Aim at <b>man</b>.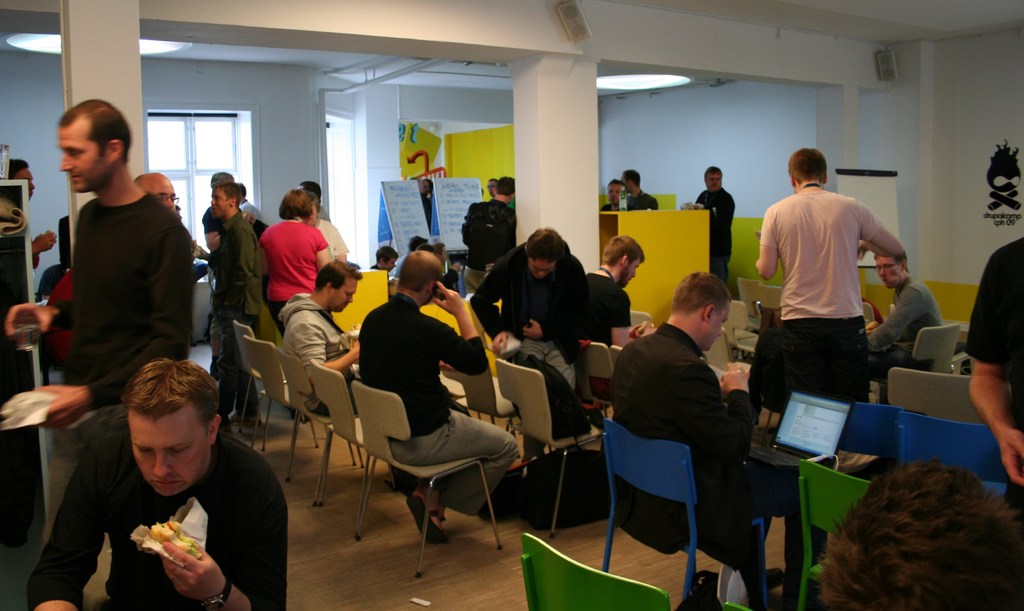
Aimed at [left=239, top=177, right=266, bottom=220].
